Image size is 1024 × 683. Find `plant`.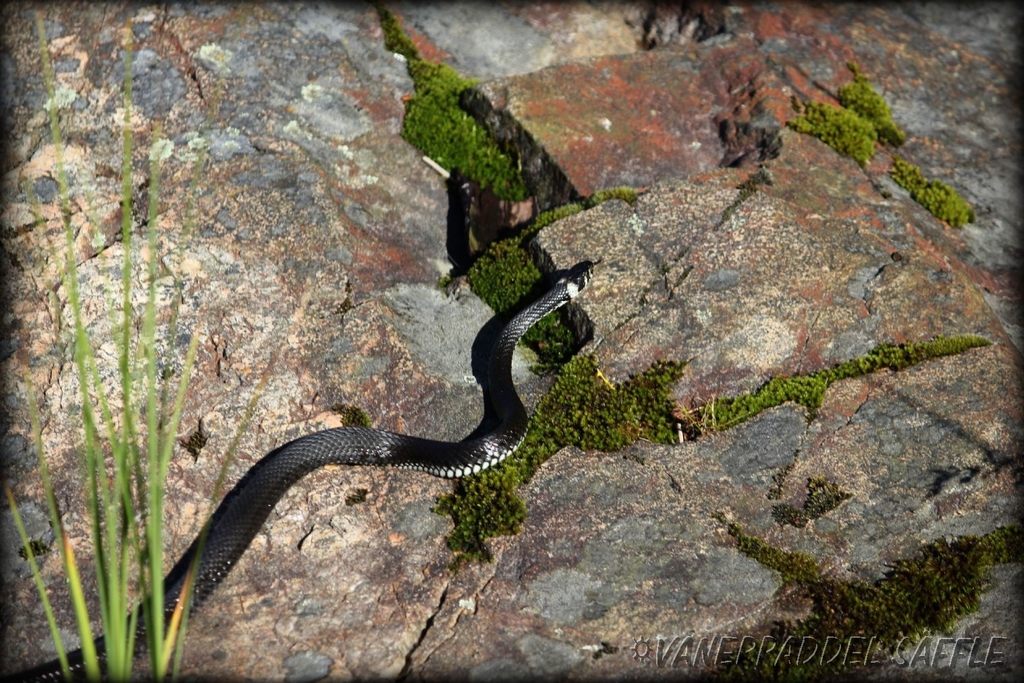
l=896, t=162, r=942, b=202.
